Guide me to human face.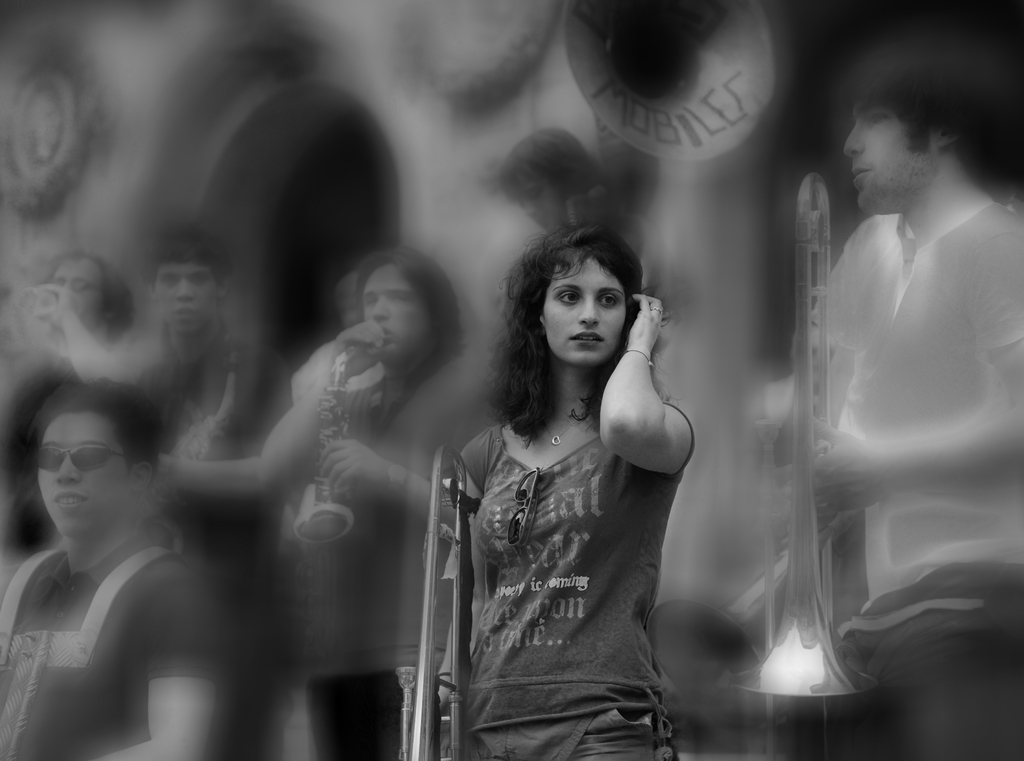
Guidance: 149, 262, 219, 329.
